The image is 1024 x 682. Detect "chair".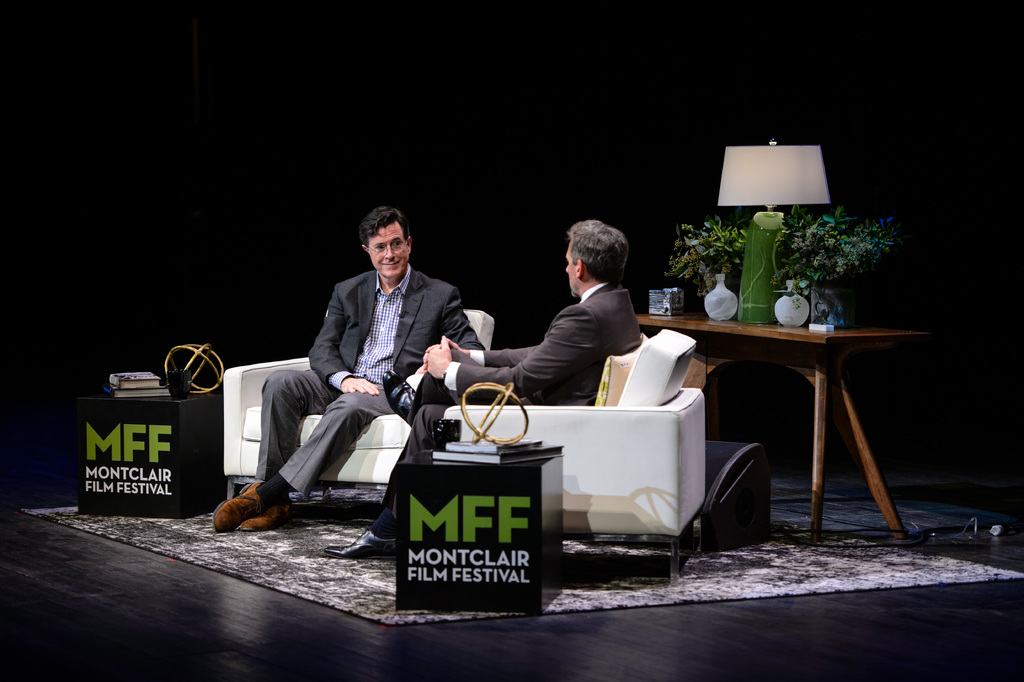
Detection: 223 309 496 502.
